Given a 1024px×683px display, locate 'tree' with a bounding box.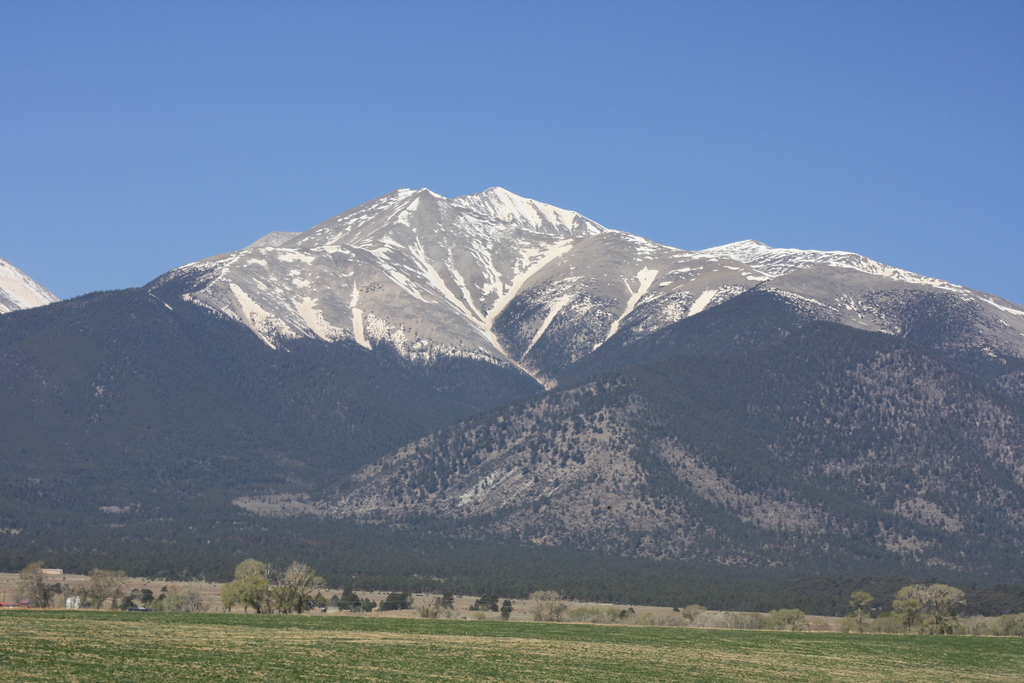
Located: [left=846, top=593, right=877, bottom=636].
